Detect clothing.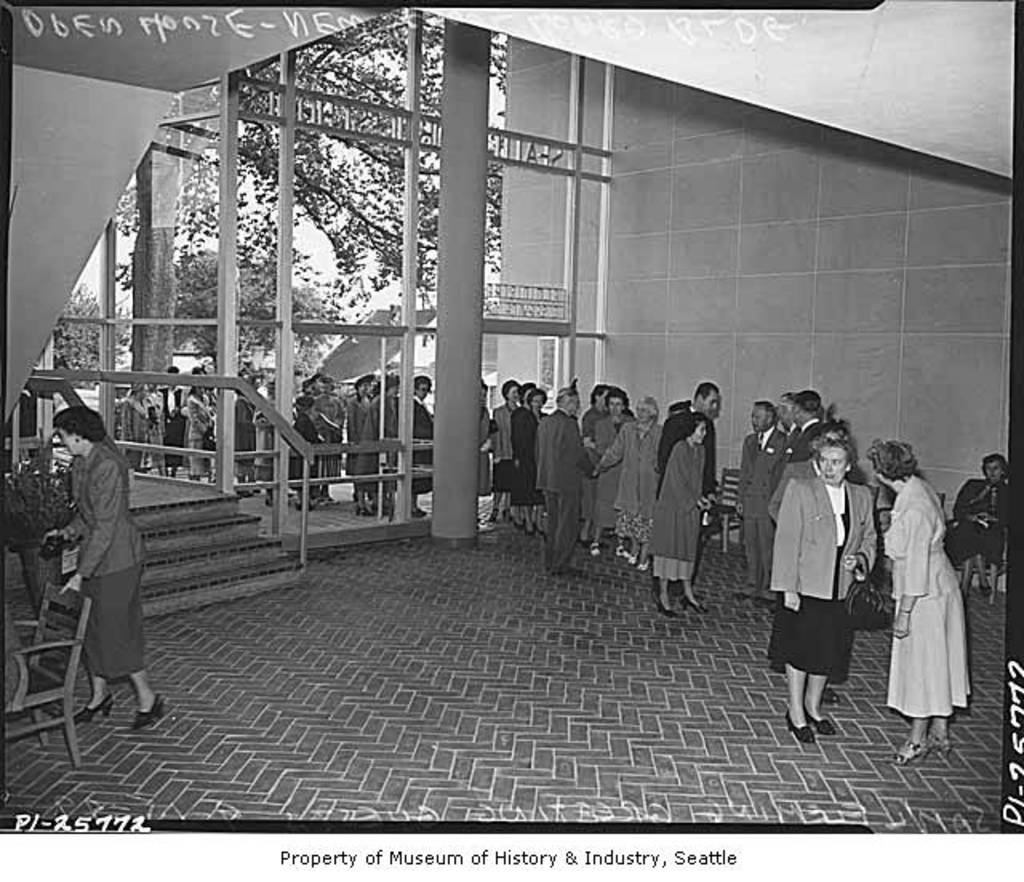
Detected at x1=651, y1=389, x2=717, y2=551.
